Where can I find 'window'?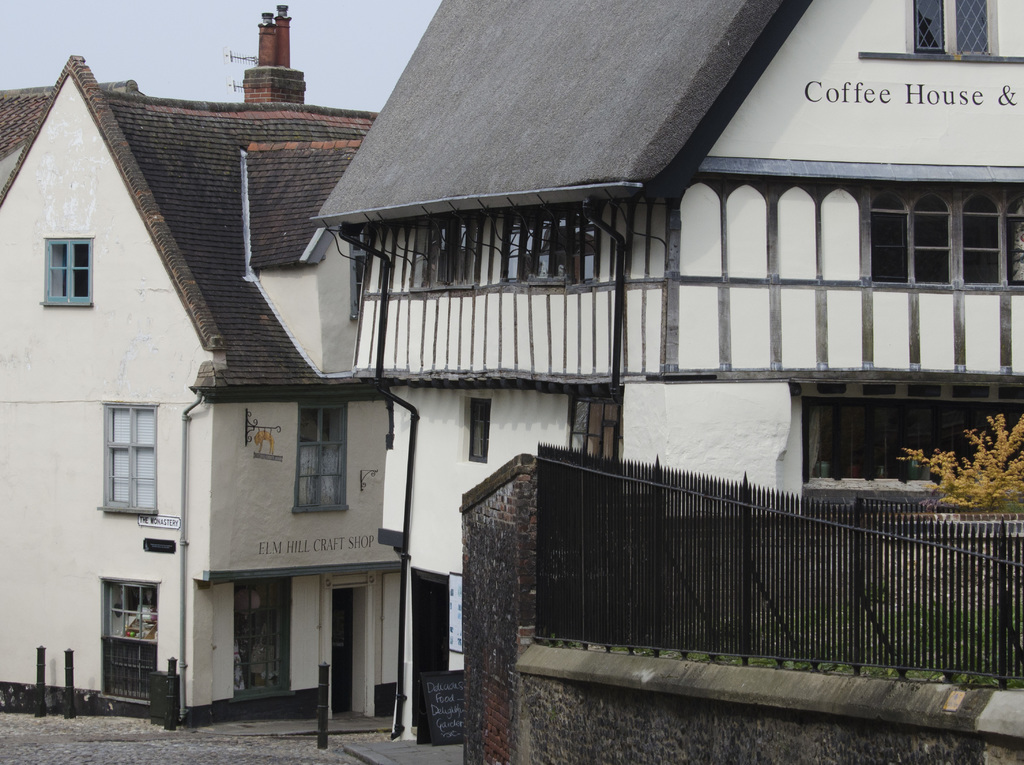
You can find it at <box>92,402,150,506</box>.
